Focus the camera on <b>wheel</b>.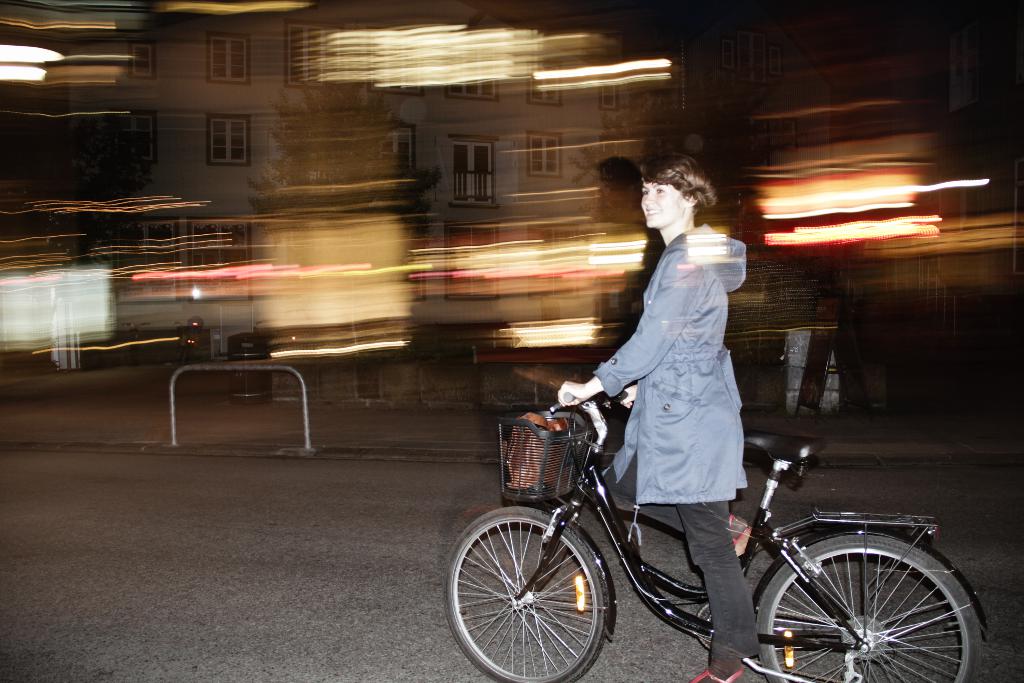
Focus region: crop(763, 533, 984, 682).
